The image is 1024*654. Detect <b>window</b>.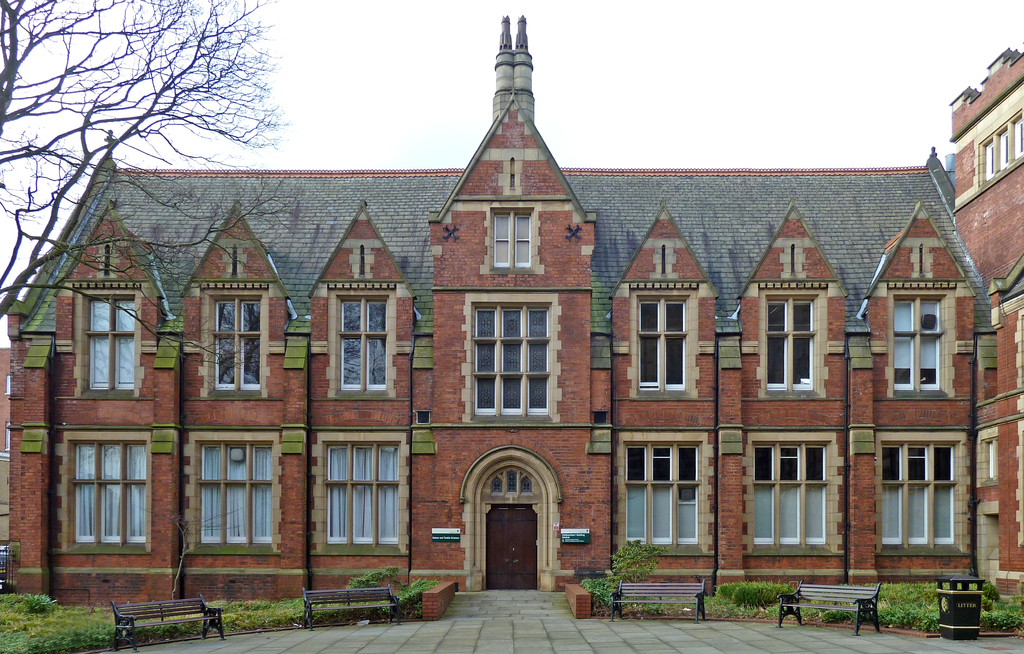
Detection: [x1=979, y1=111, x2=1023, y2=184].
